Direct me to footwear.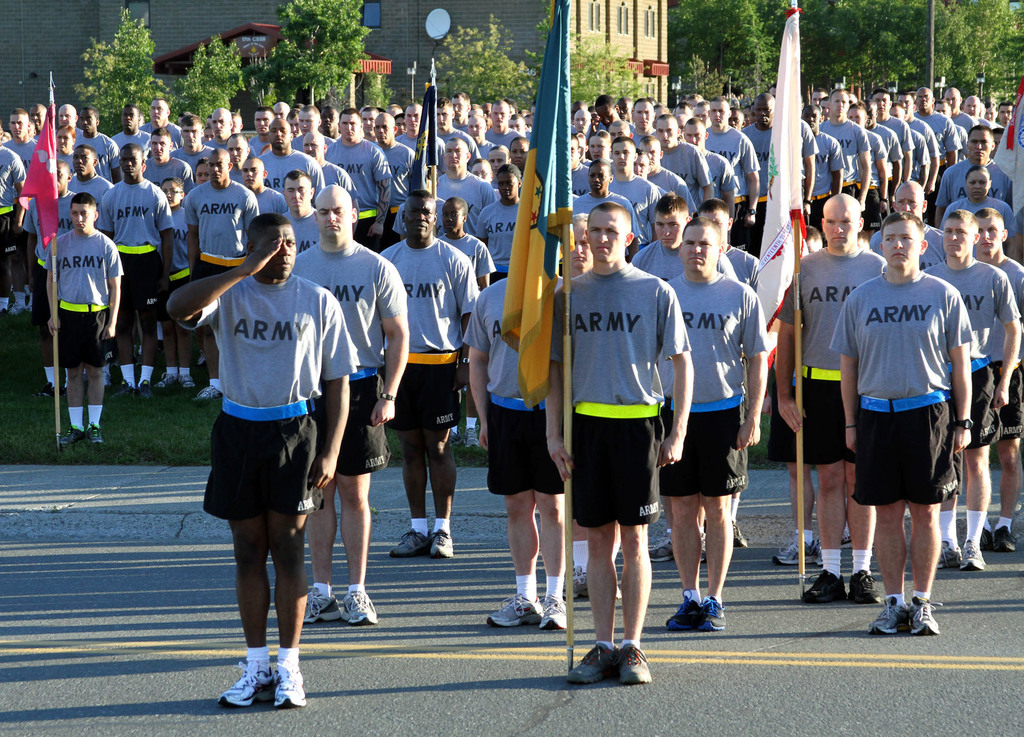
Direction: region(483, 592, 546, 632).
